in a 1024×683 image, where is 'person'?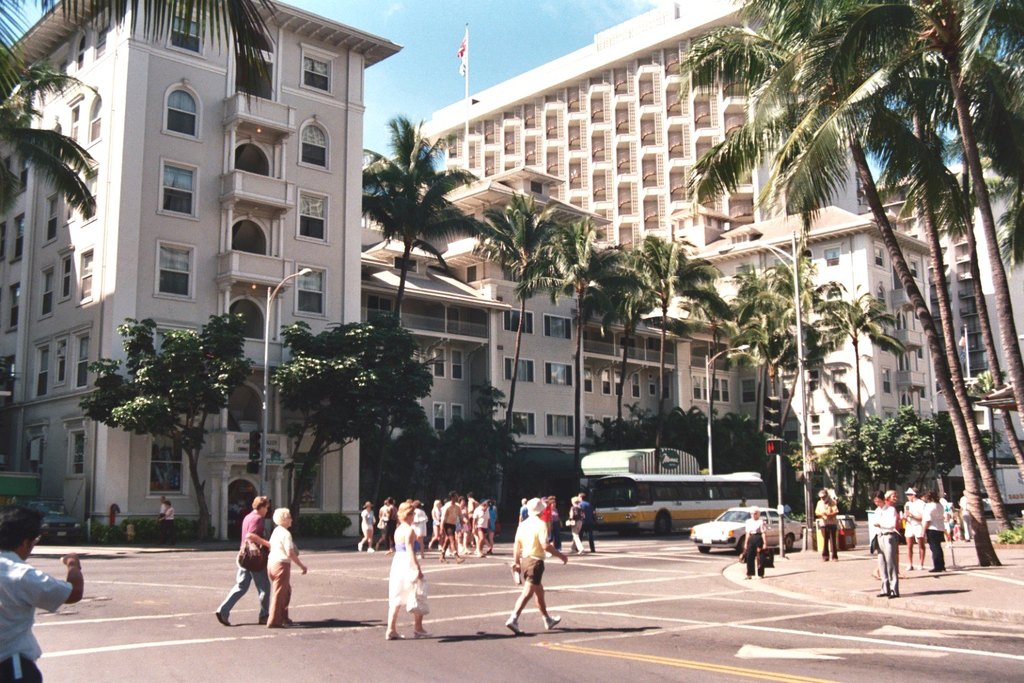
261,504,309,629.
